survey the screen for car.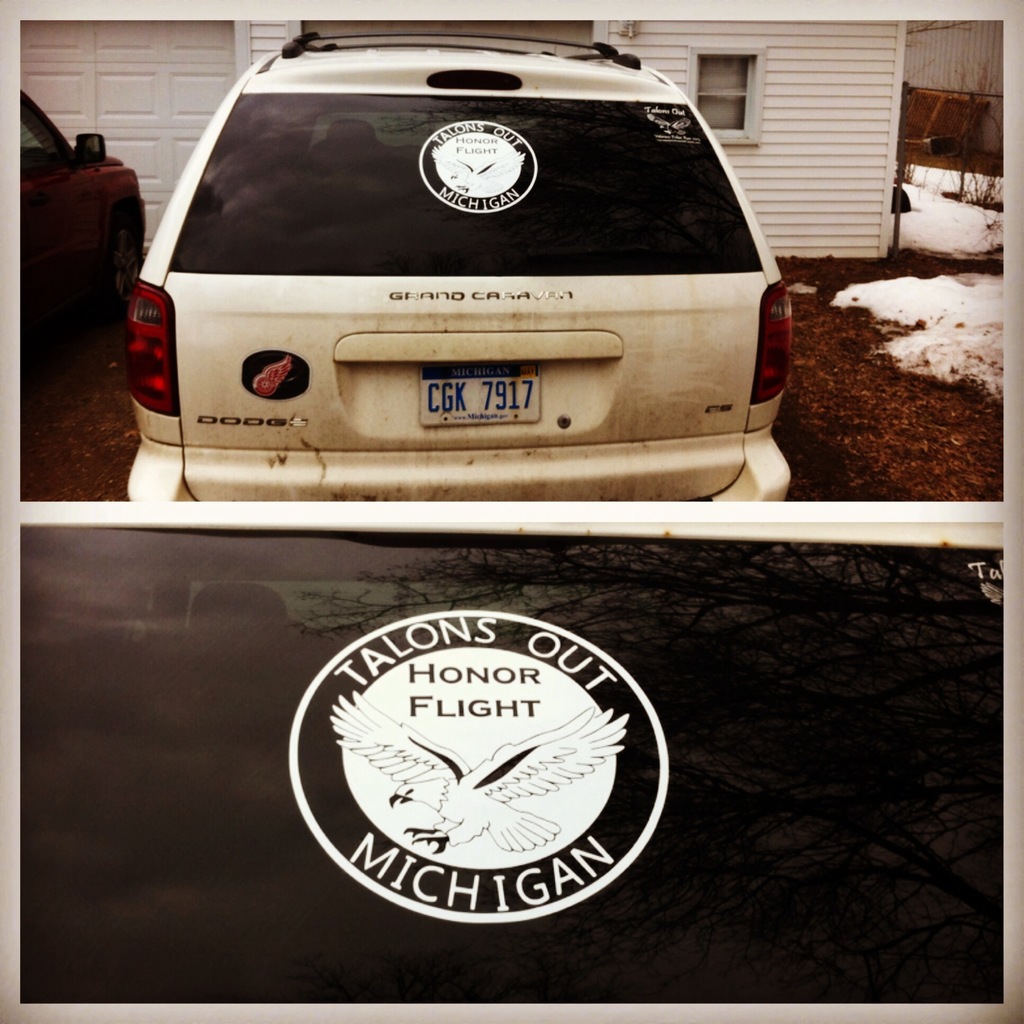
Survey found: bbox(17, 90, 140, 356).
